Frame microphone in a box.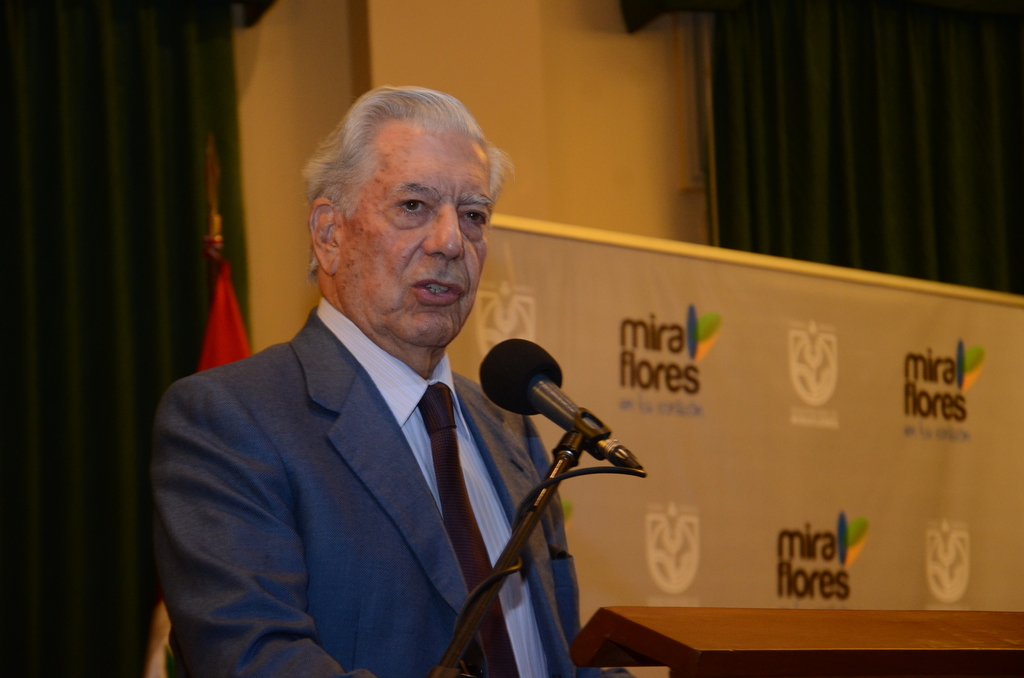
(x1=472, y1=353, x2=628, y2=506).
